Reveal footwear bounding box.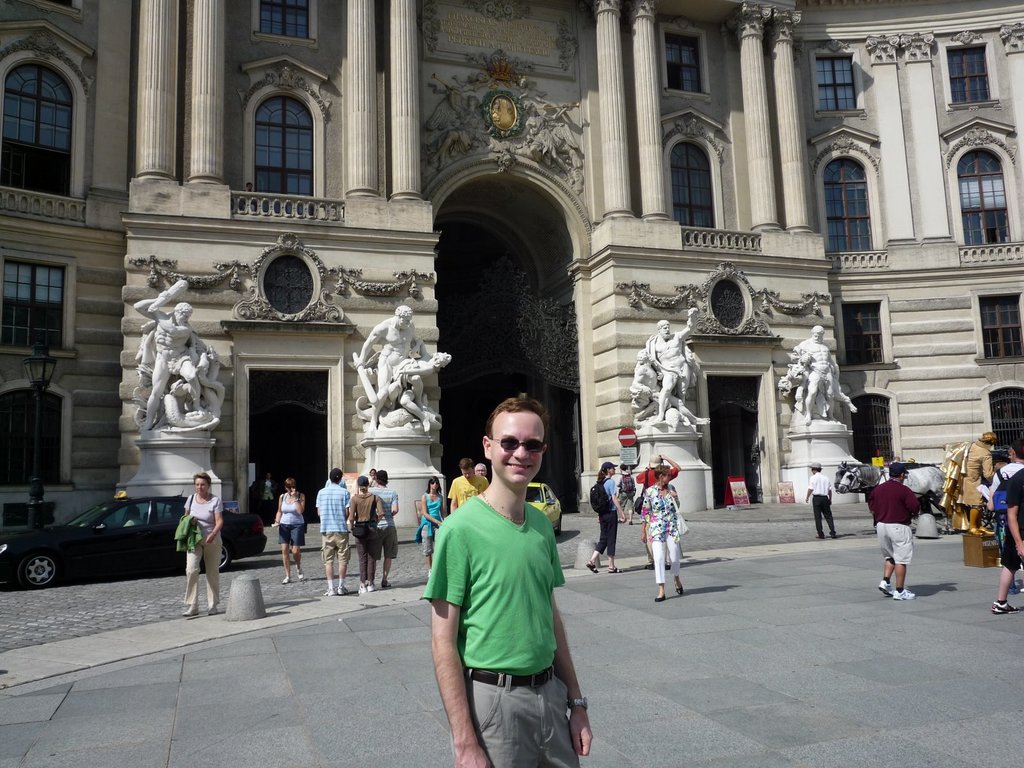
Revealed: bbox=(380, 577, 392, 588).
